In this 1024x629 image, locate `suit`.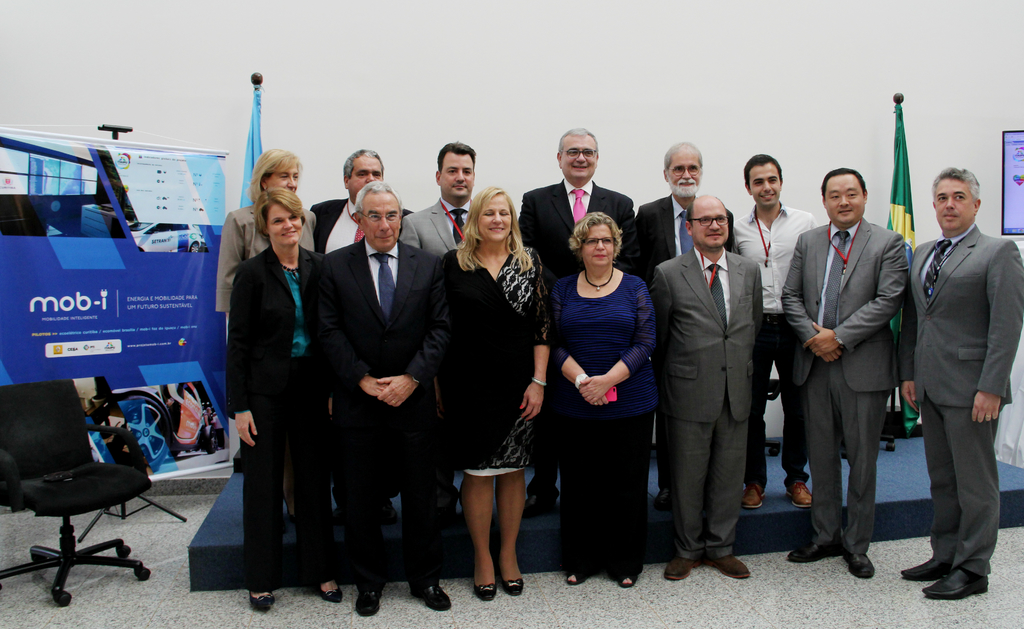
Bounding box: {"x1": 794, "y1": 158, "x2": 918, "y2": 580}.
